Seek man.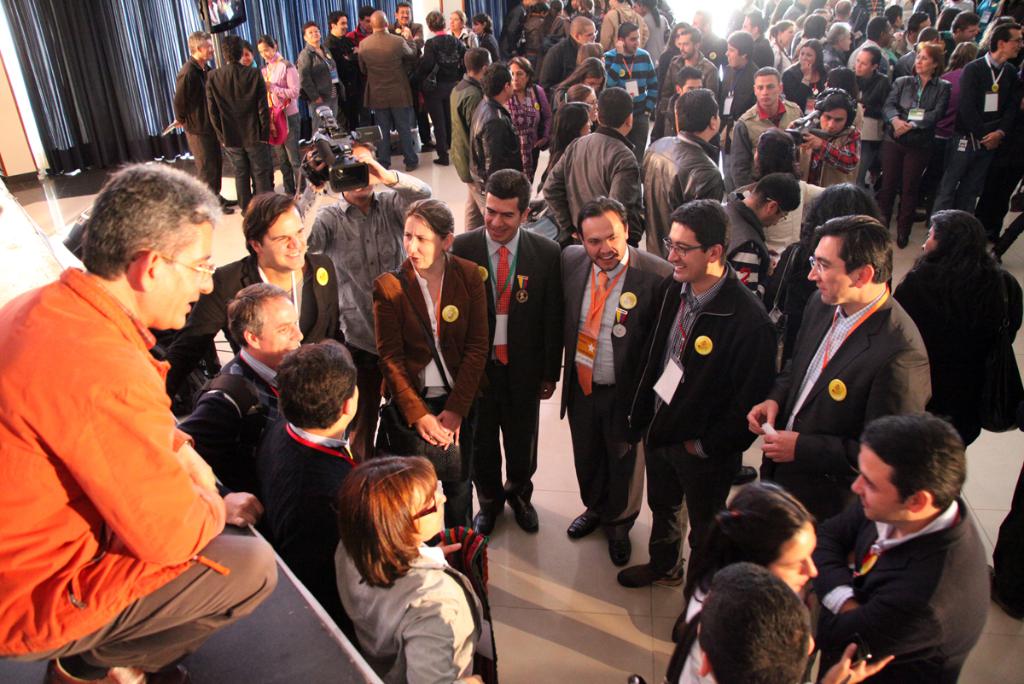
bbox(538, 11, 601, 96).
